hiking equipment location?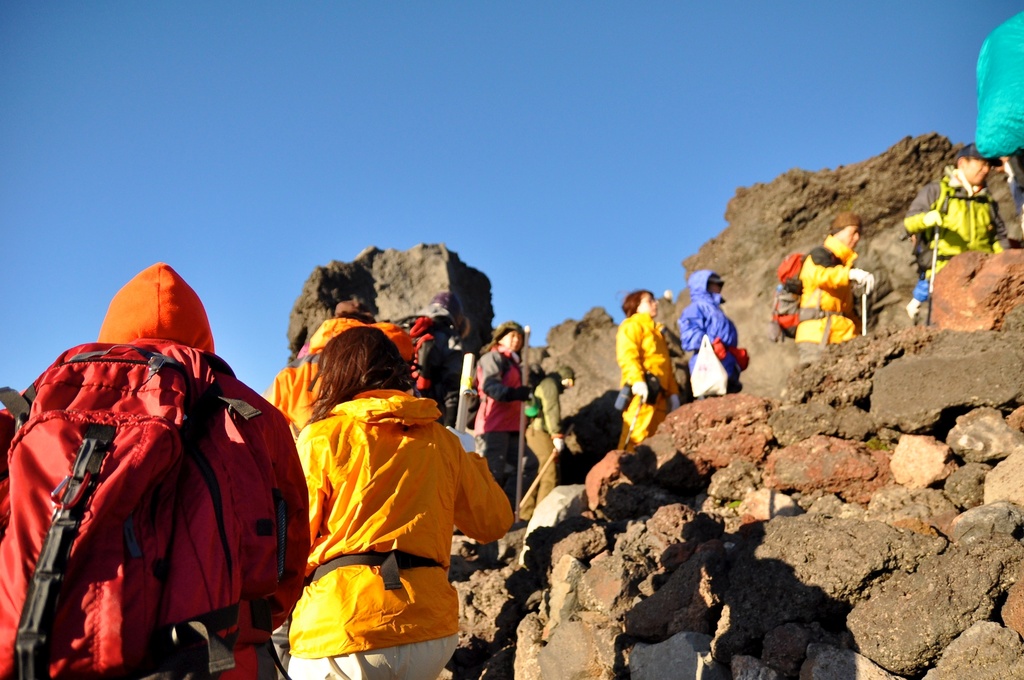
[x1=767, y1=241, x2=840, y2=341]
